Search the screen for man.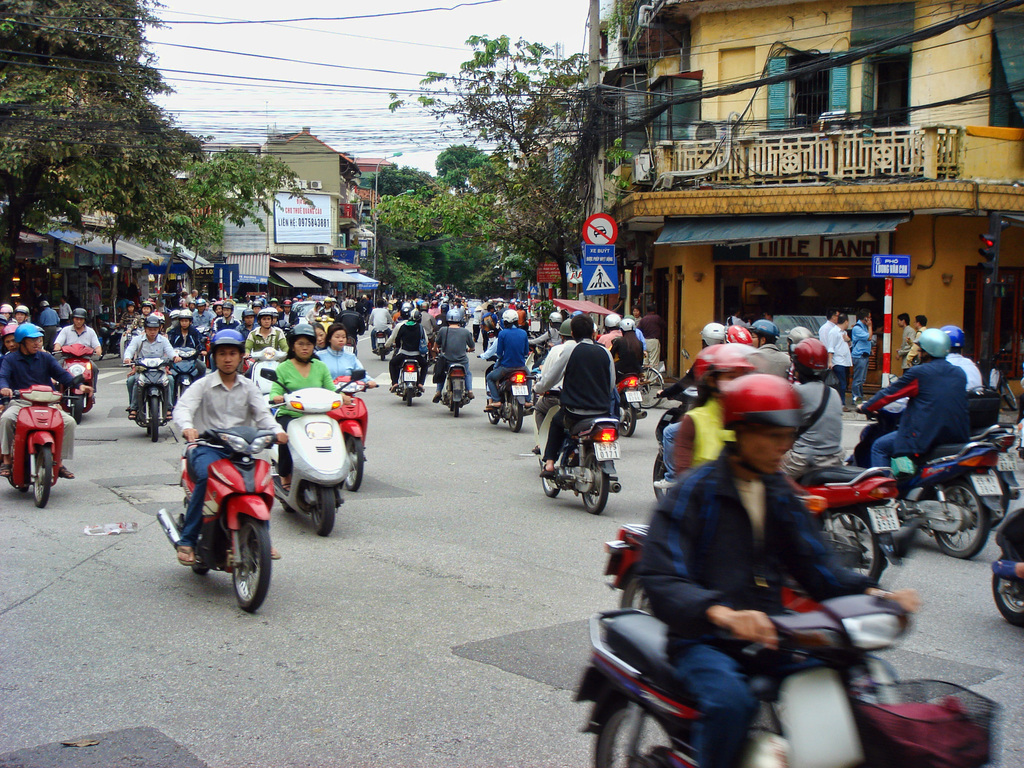
Found at (0, 305, 15, 319).
